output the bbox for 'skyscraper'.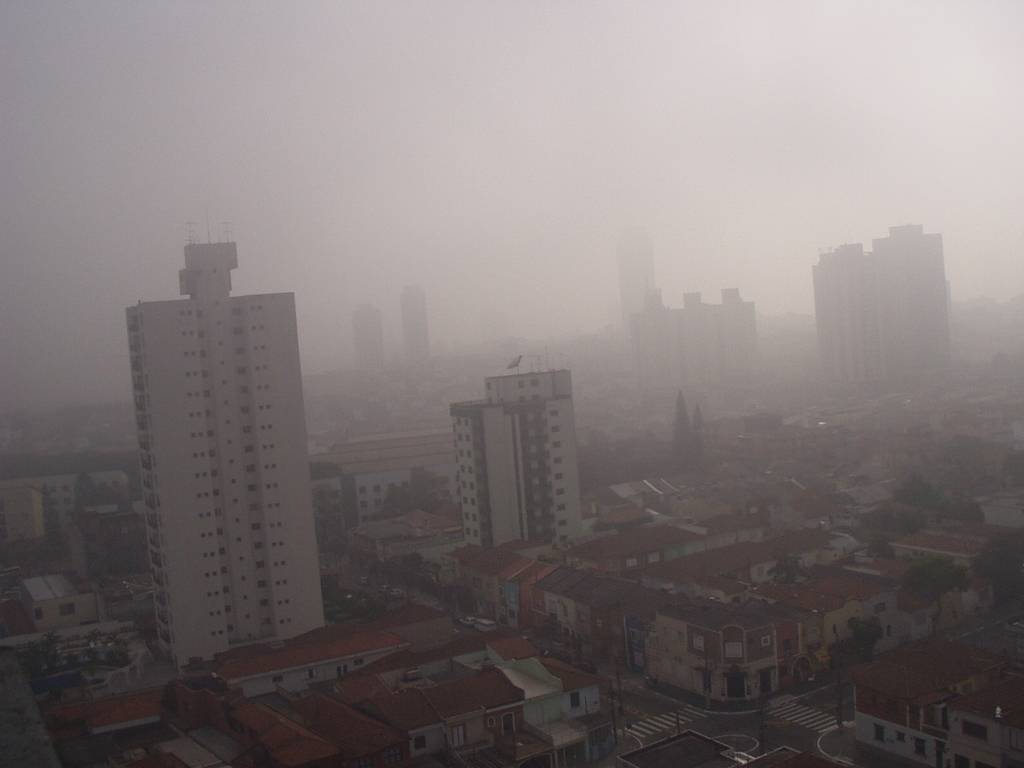
<bbox>123, 233, 340, 682</bbox>.
